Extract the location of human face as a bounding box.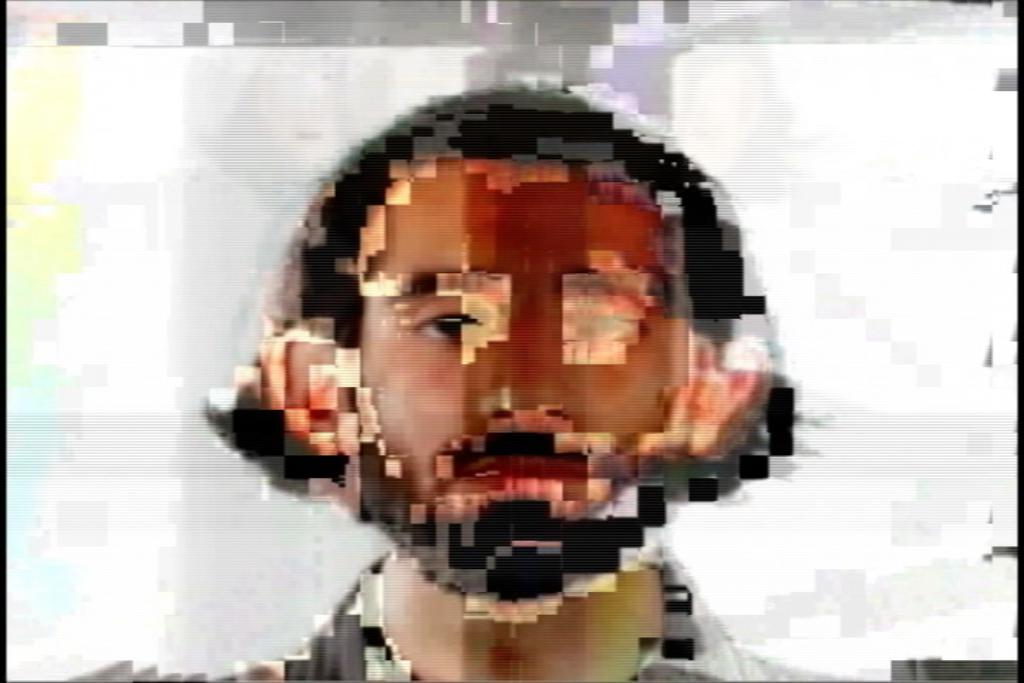
(353, 158, 688, 598).
